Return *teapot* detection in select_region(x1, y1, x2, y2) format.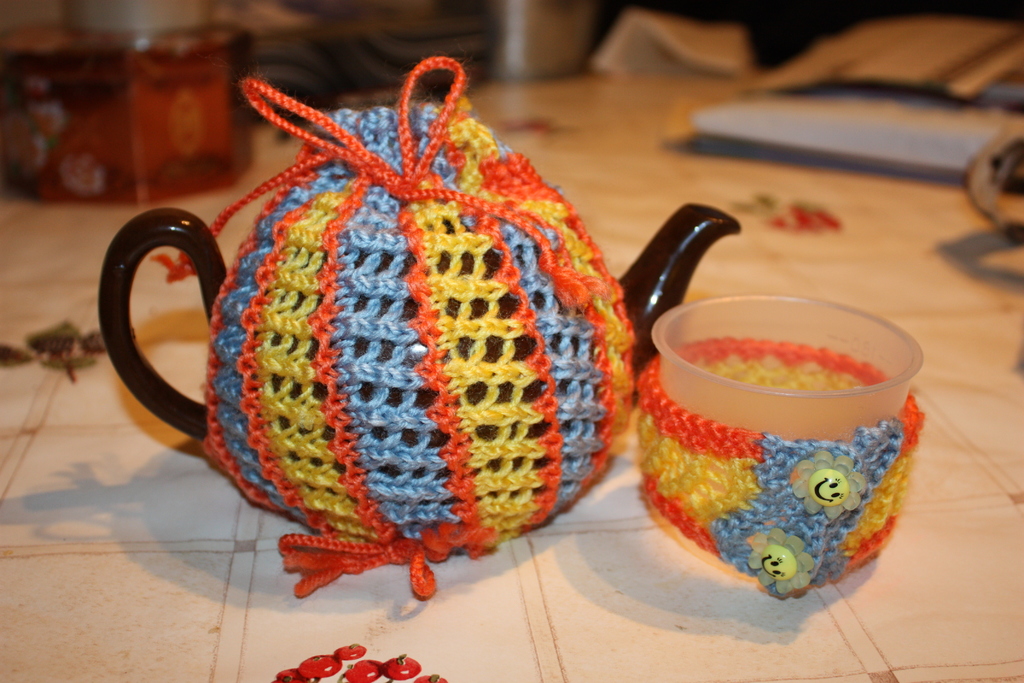
select_region(104, 56, 743, 600).
